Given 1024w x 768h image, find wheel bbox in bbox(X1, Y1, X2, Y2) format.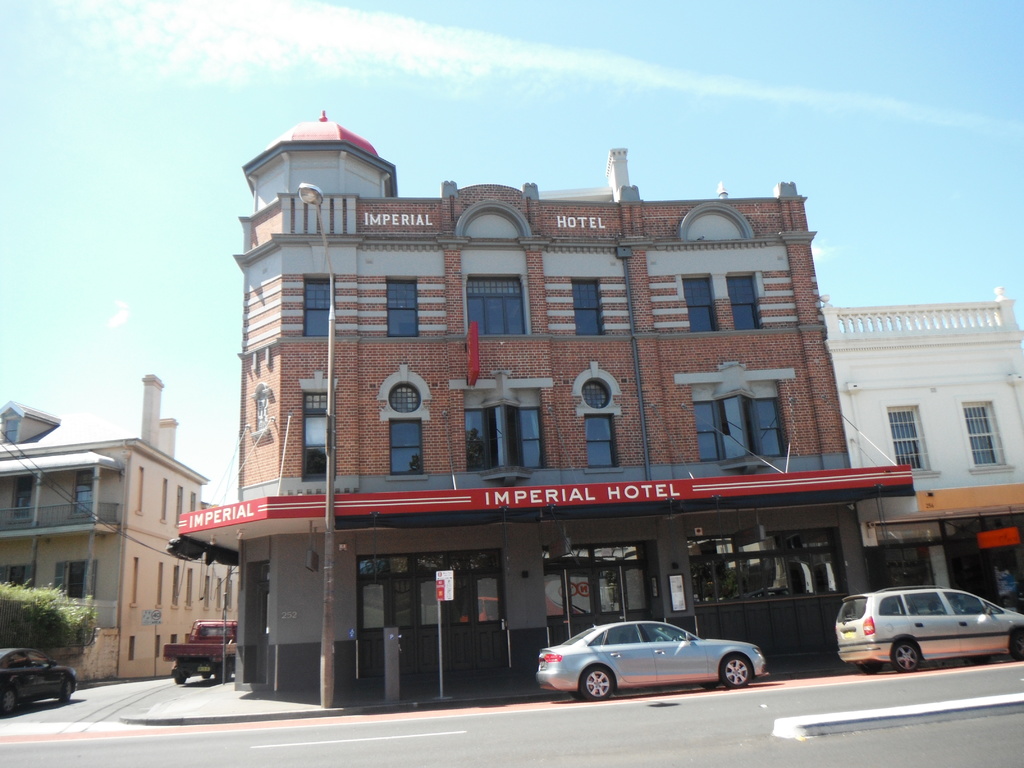
bbox(1012, 630, 1023, 660).
